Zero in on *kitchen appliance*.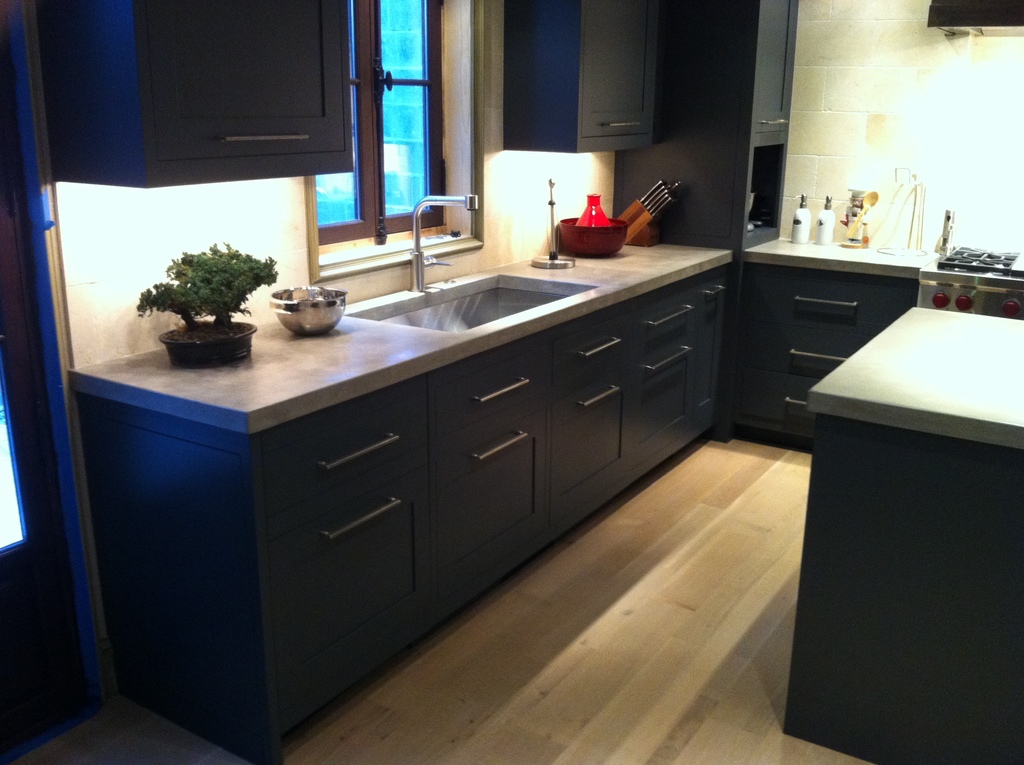
Zeroed in: rect(145, 150, 766, 749).
